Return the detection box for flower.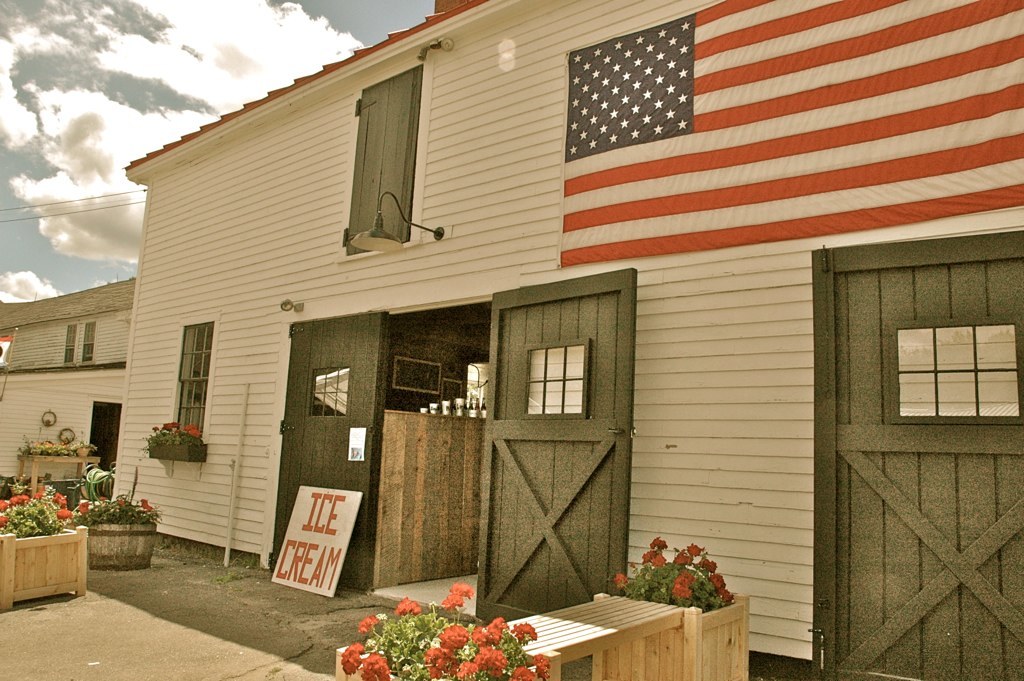
343,638,365,674.
